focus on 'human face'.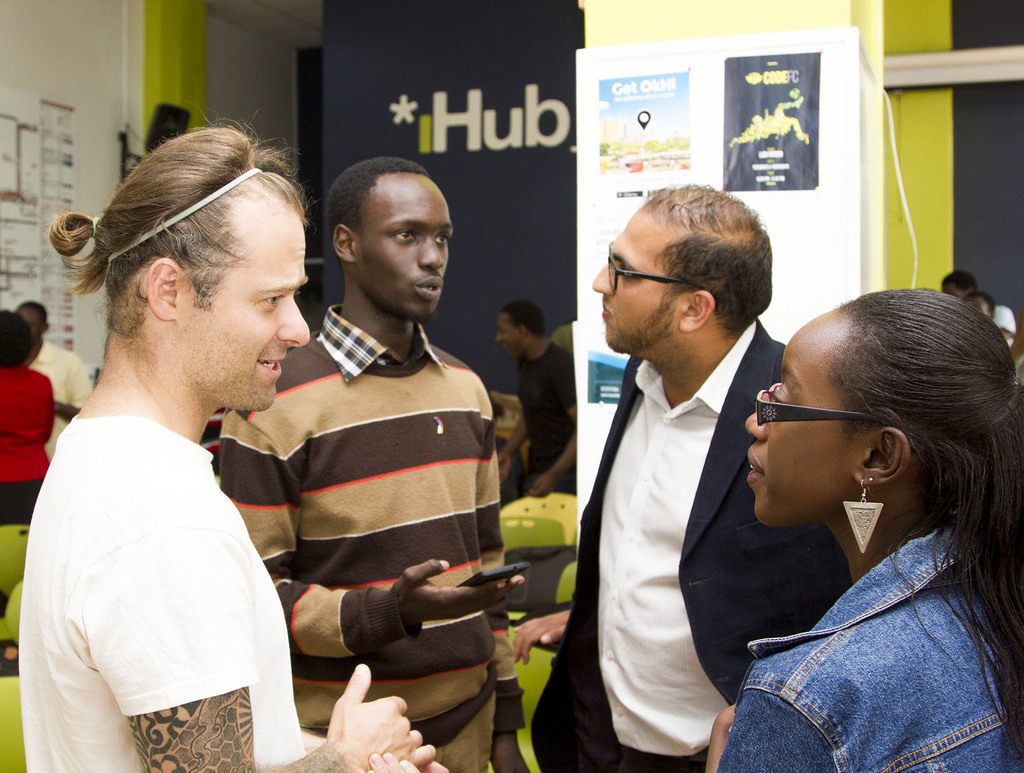
Focused at rect(748, 312, 866, 532).
